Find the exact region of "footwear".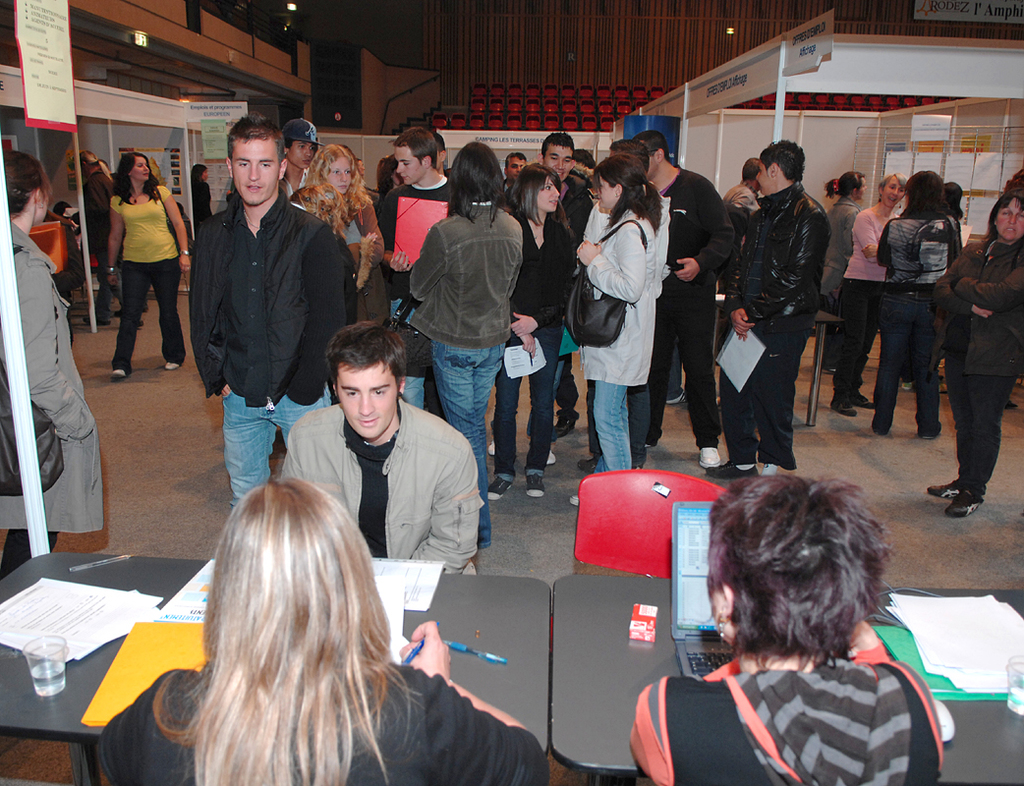
Exact region: x1=488 y1=438 x2=498 y2=457.
